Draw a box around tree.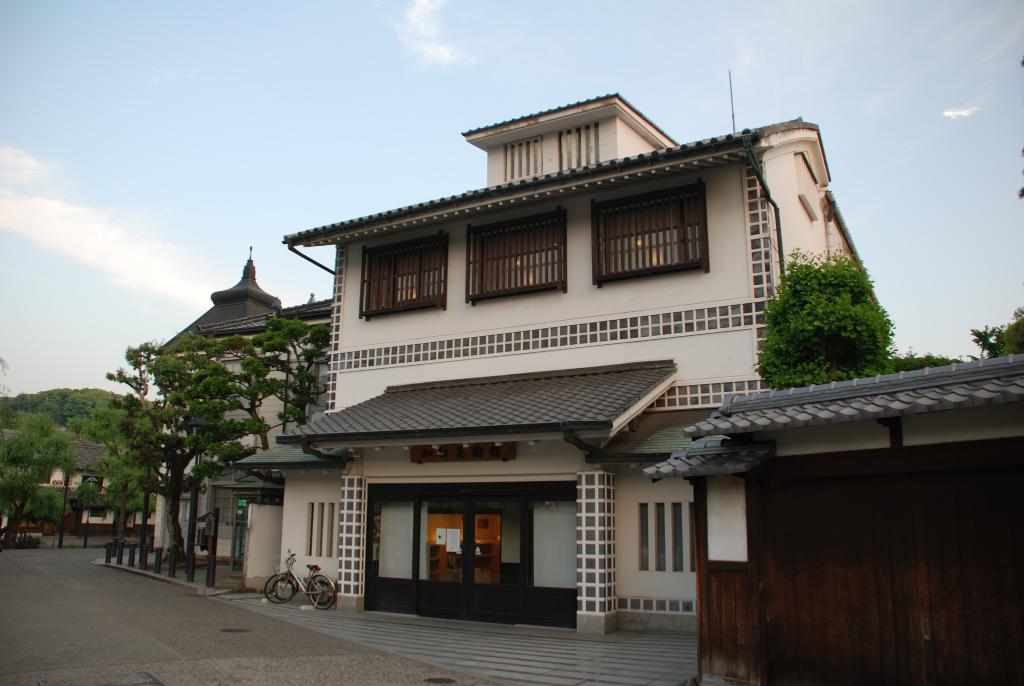
{"left": 970, "top": 306, "right": 1023, "bottom": 359}.
